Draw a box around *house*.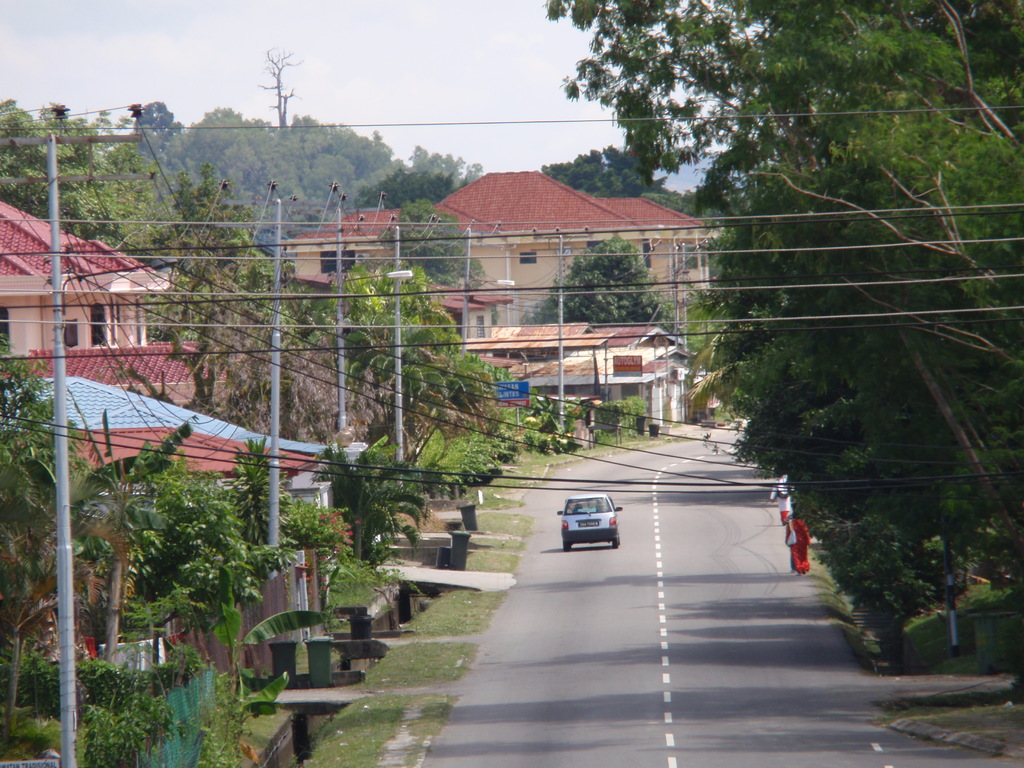
<box>0,198,166,380</box>.
